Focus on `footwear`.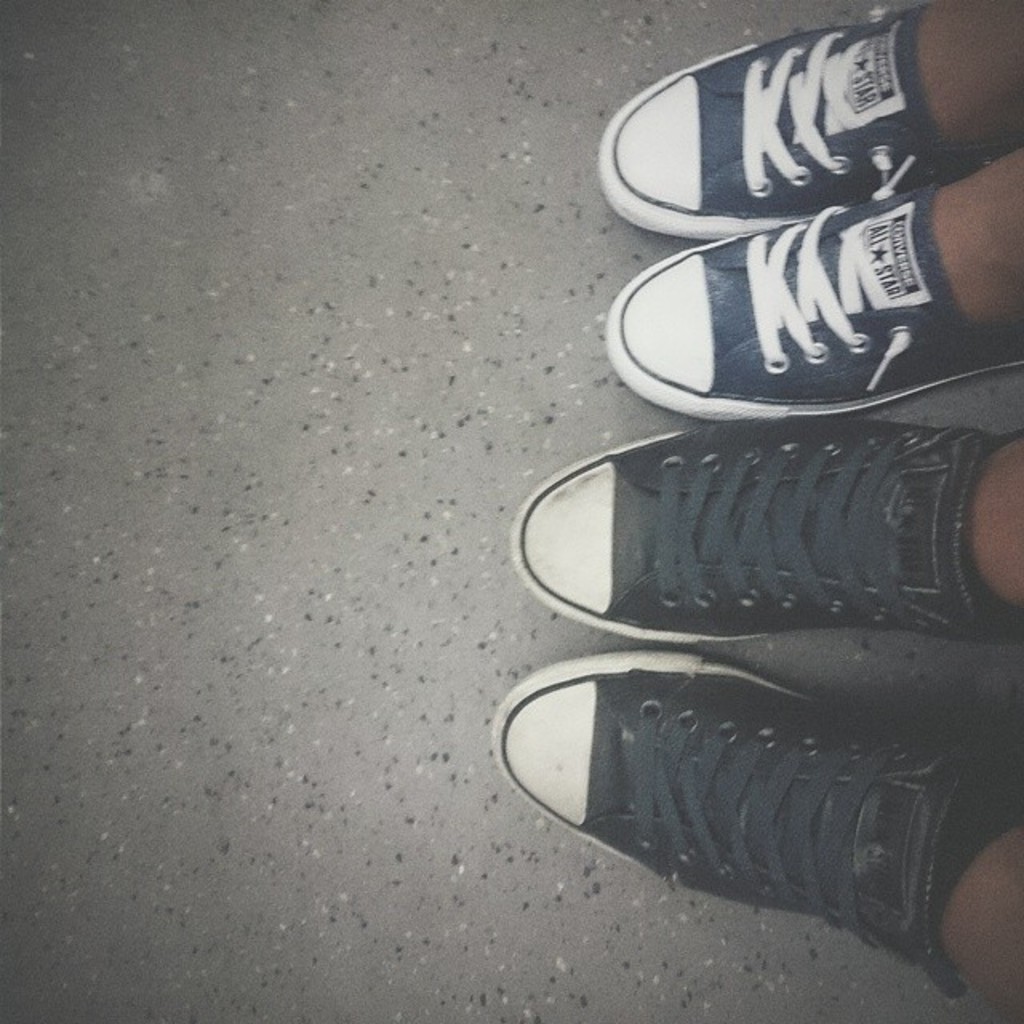
Focused at select_region(515, 411, 1022, 643).
